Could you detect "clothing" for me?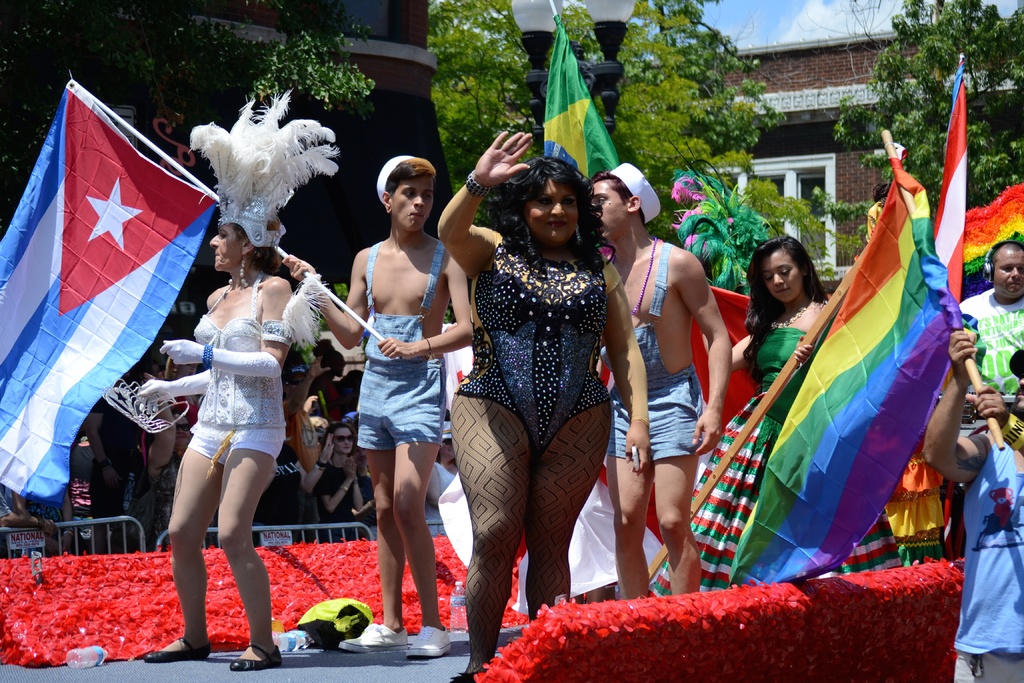
Detection result: l=316, t=461, r=364, b=536.
